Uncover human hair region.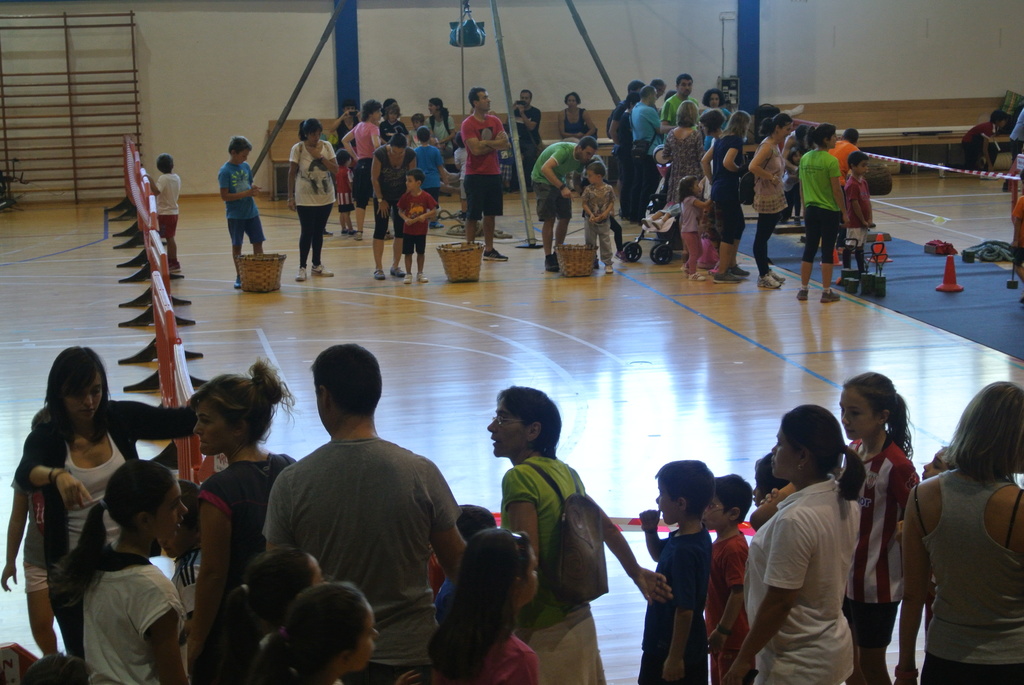
Uncovered: crop(191, 544, 312, 684).
